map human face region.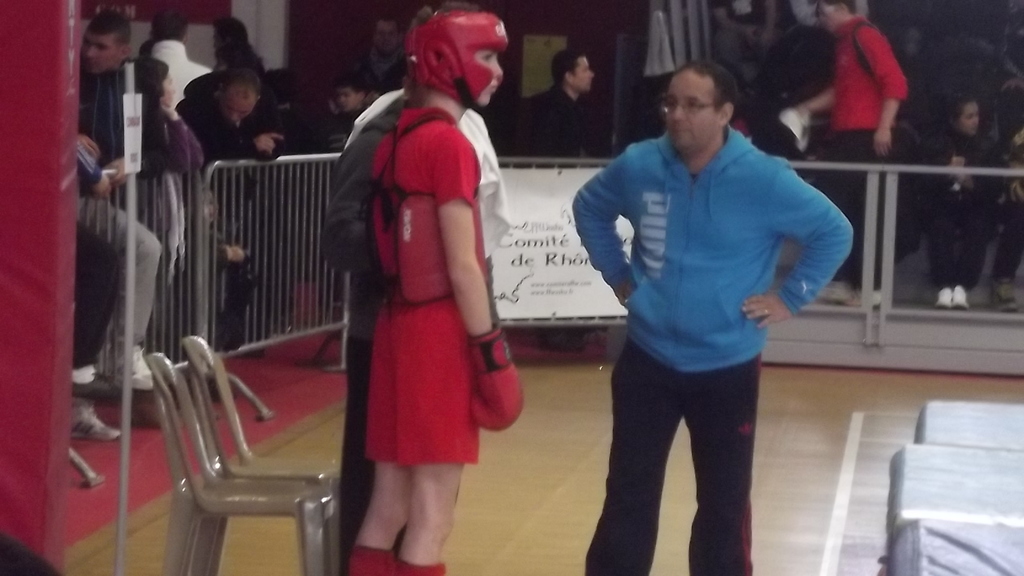
Mapped to 575,56,593,92.
